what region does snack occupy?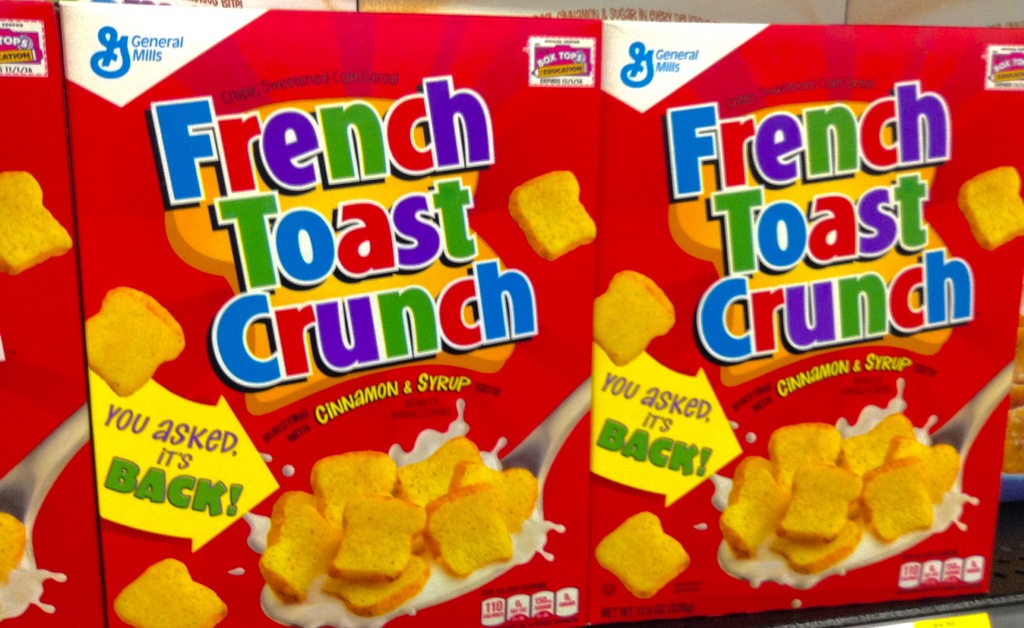
<box>513,173,595,259</box>.
